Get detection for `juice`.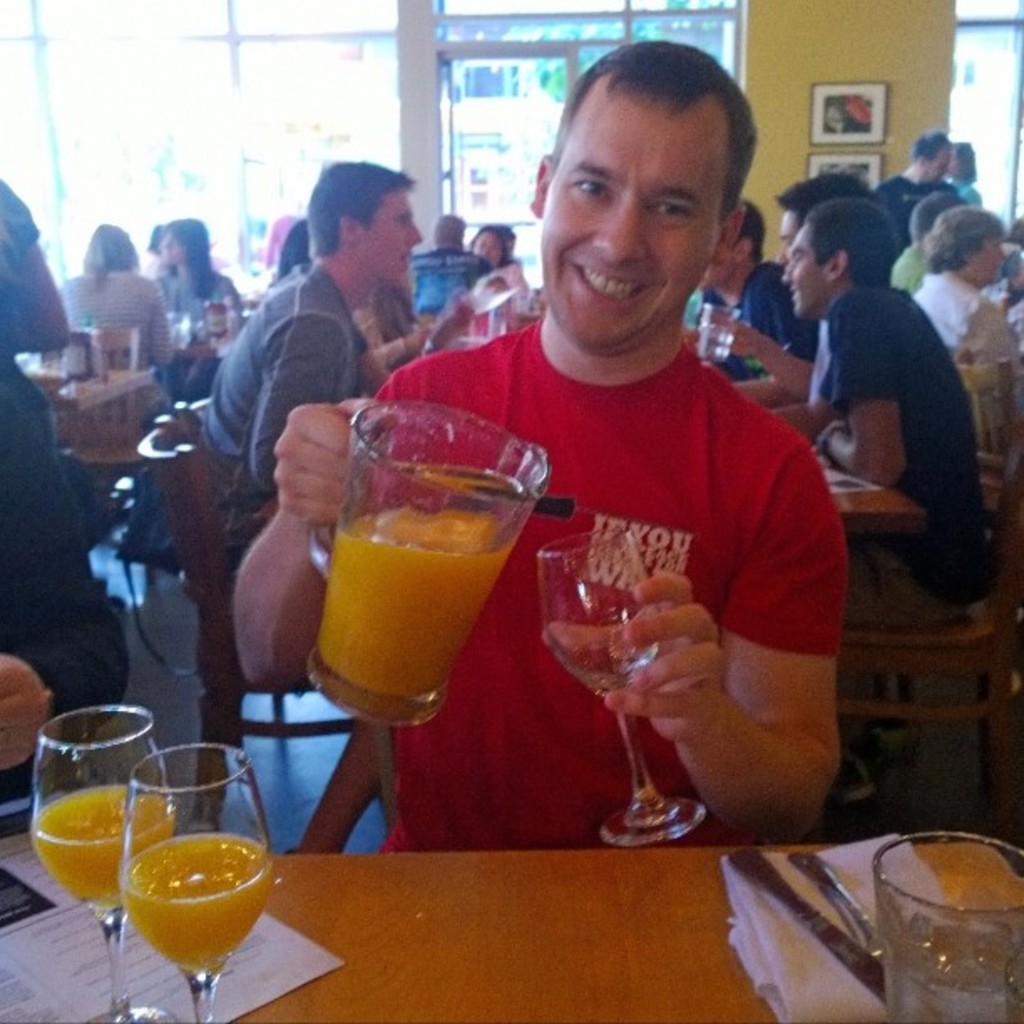
Detection: BBox(311, 510, 512, 696).
